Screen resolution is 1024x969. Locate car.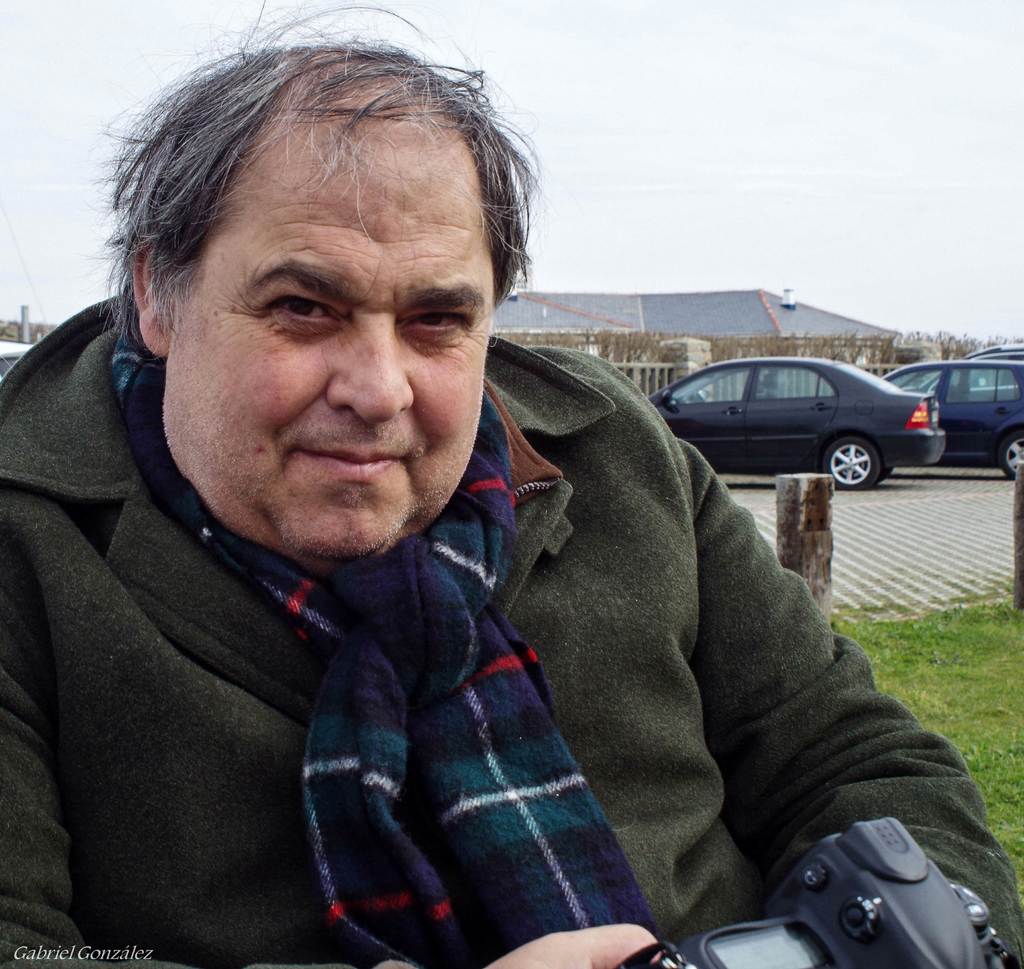
Rect(654, 350, 949, 493).
